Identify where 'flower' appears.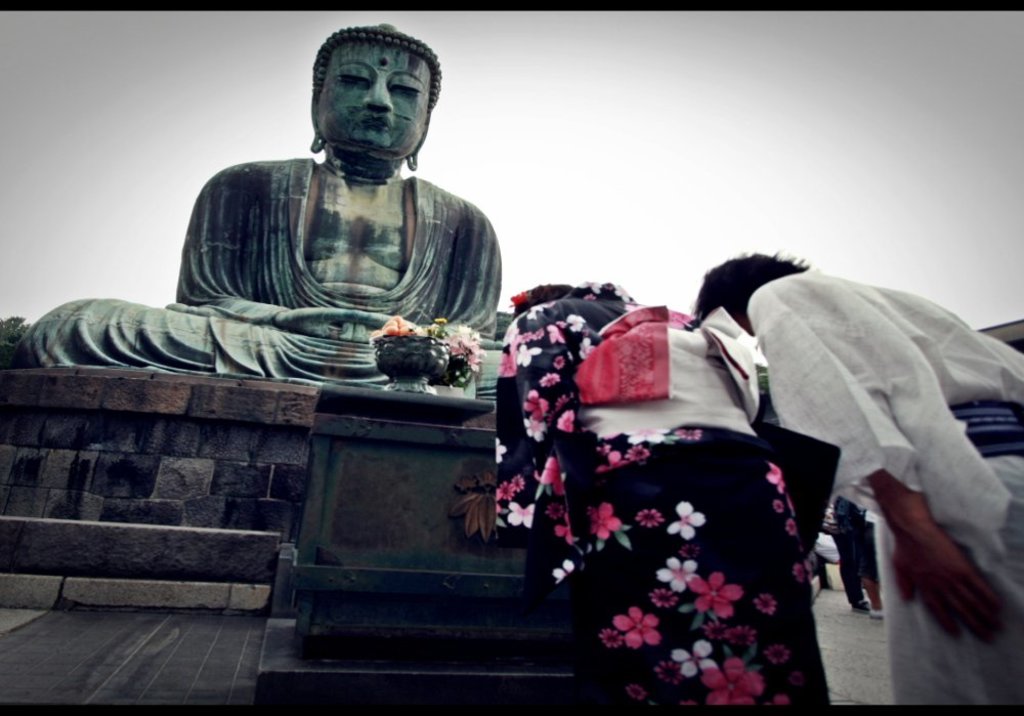
Appears at x1=762 y1=461 x2=790 y2=495.
